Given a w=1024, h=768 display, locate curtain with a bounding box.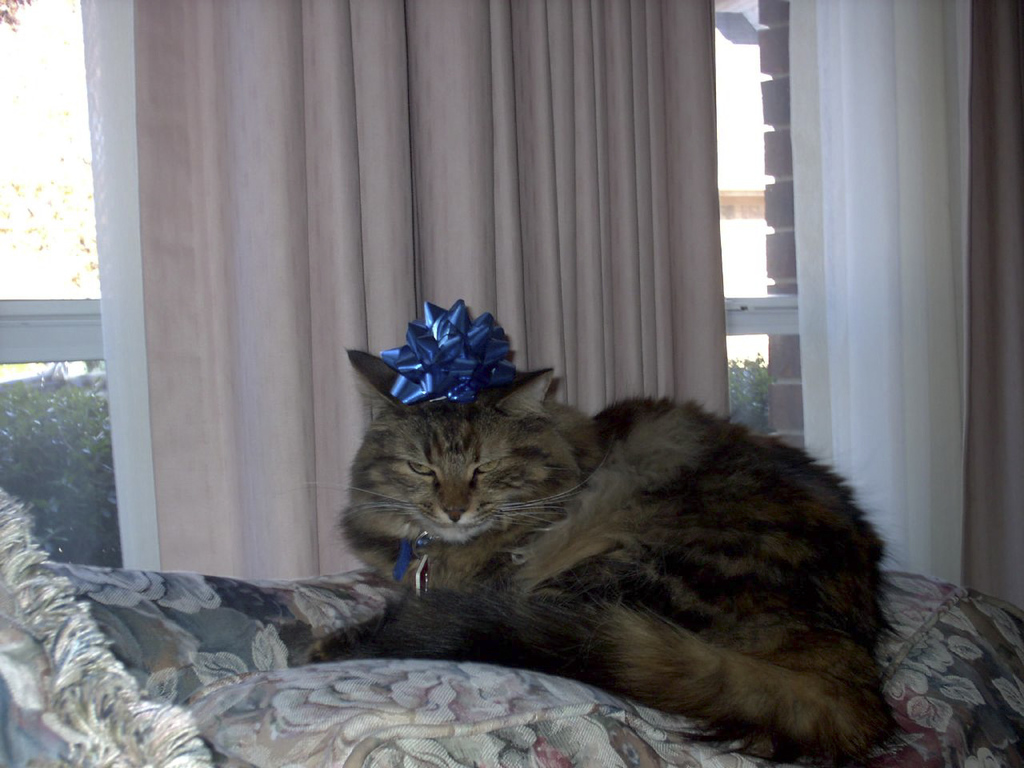
Located: region(963, 0, 1023, 614).
